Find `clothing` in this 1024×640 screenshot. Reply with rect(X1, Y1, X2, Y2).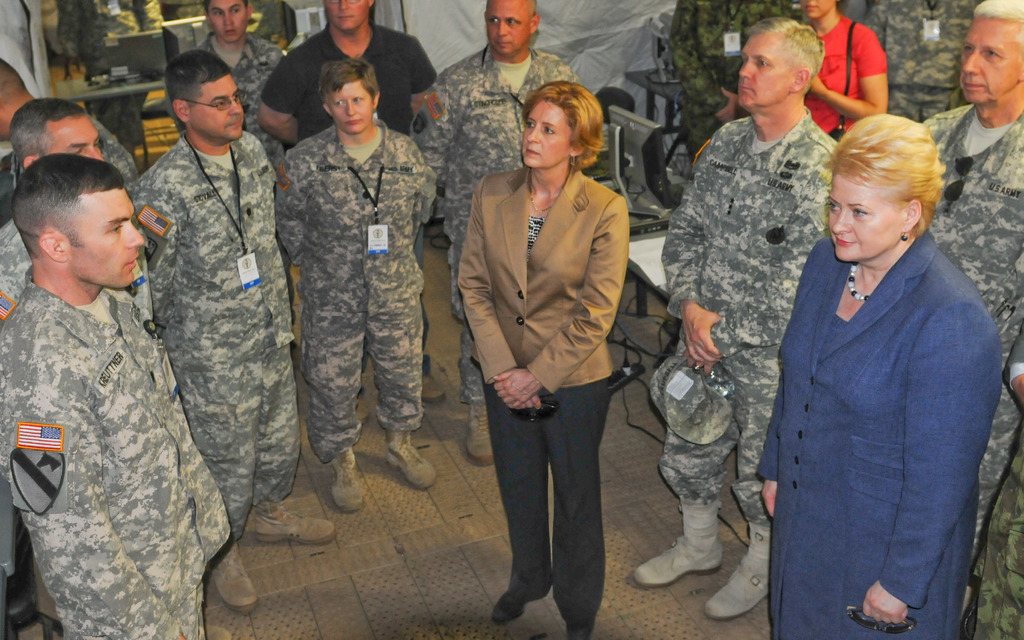
rect(312, 319, 424, 442).
